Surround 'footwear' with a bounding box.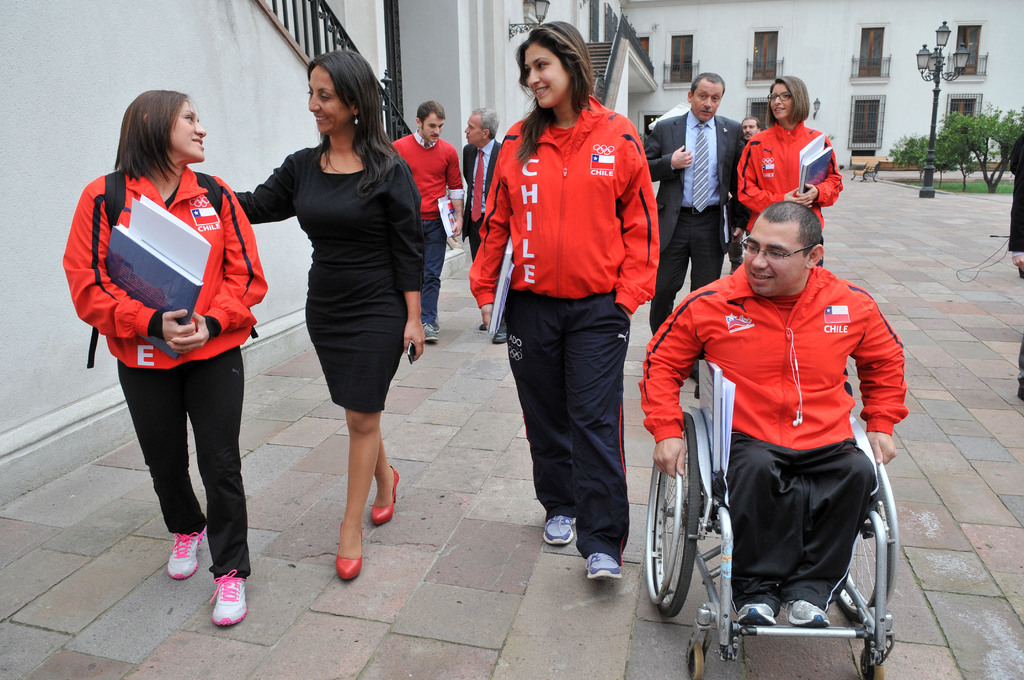
BBox(169, 530, 203, 583).
